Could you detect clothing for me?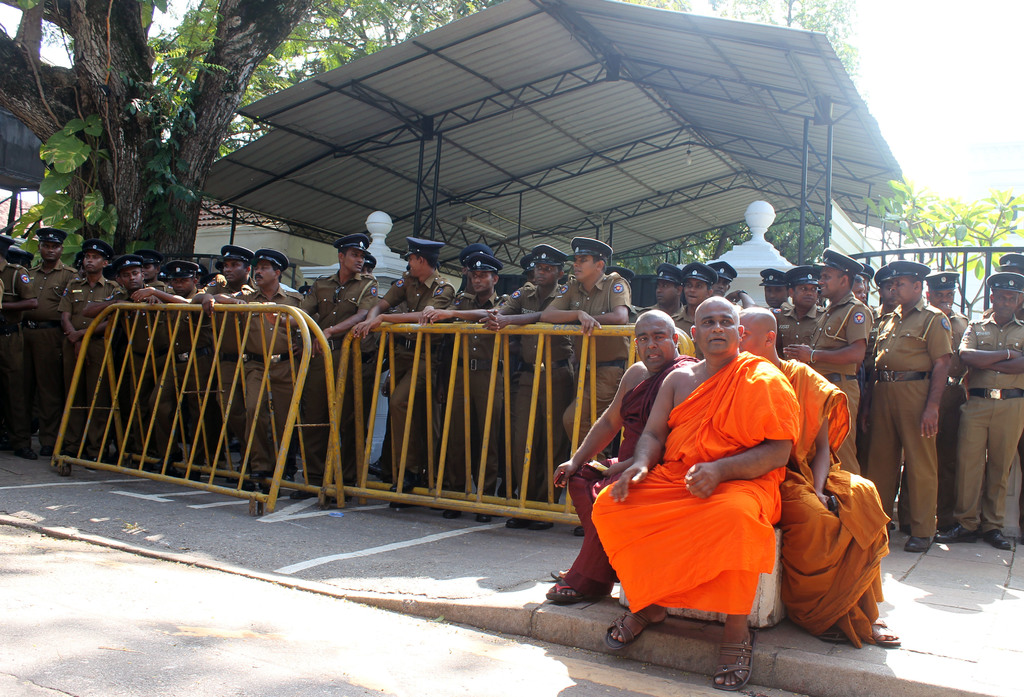
Detection result: 957, 301, 1020, 541.
